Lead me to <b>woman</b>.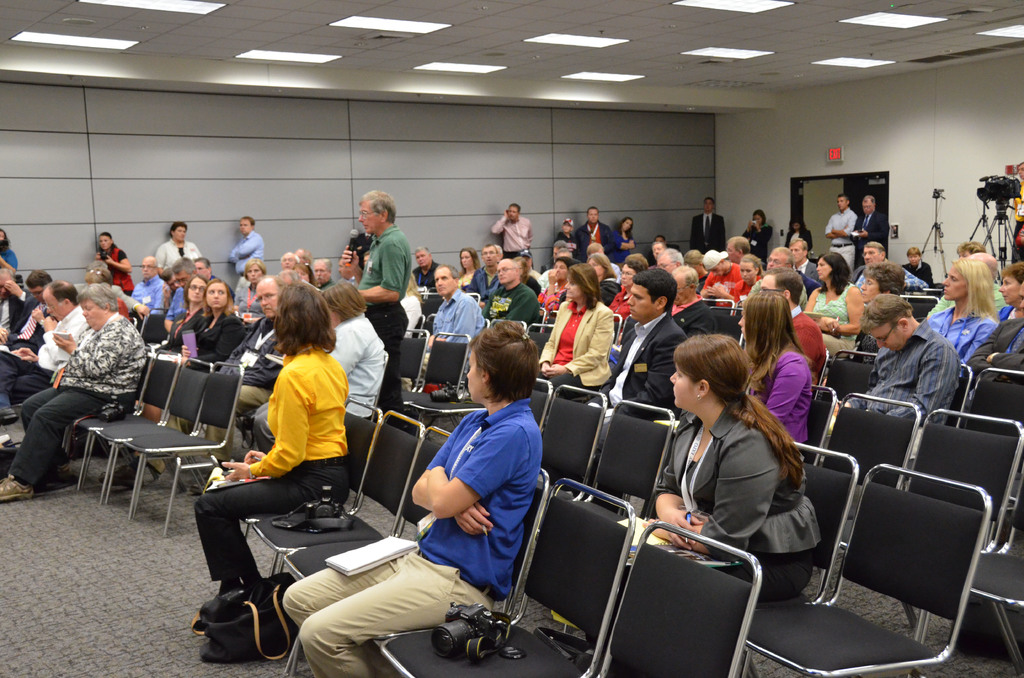
Lead to [156, 223, 206, 271].
